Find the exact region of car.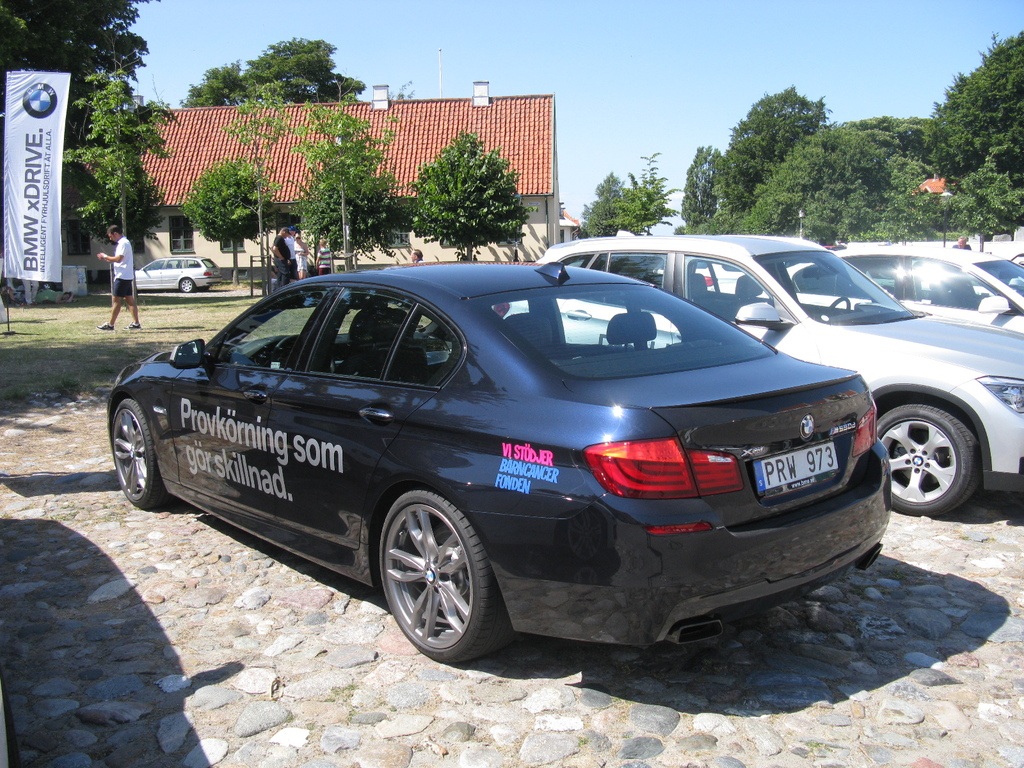
Exact region: [107, 261, 890, 664].
